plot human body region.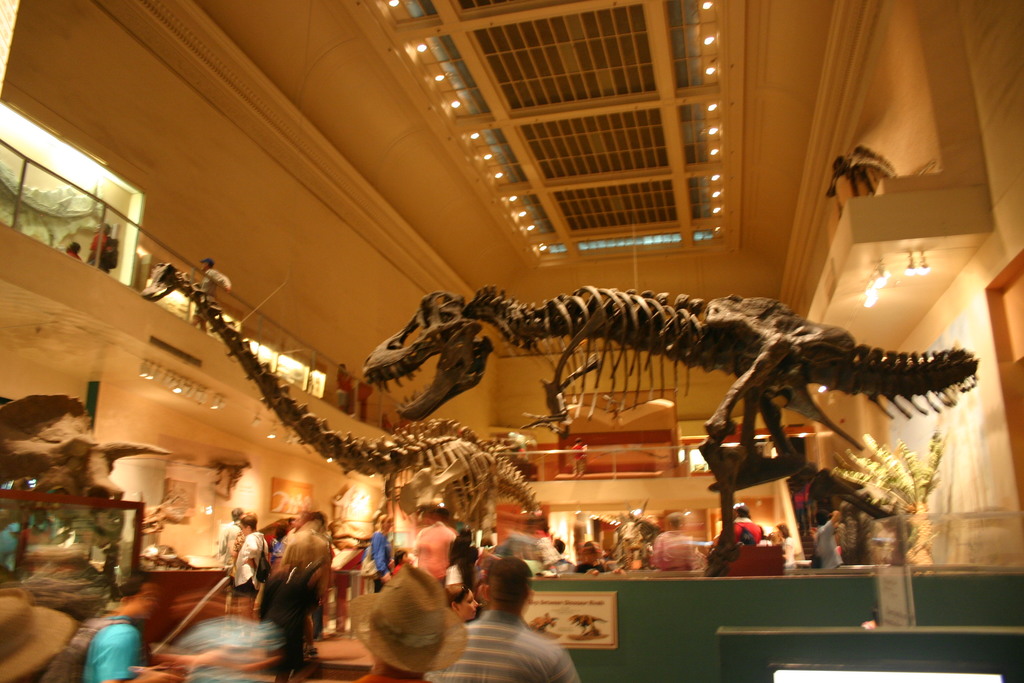
Plotted at pyautogui.locateOnScreen(4, 575, 76, 678).
